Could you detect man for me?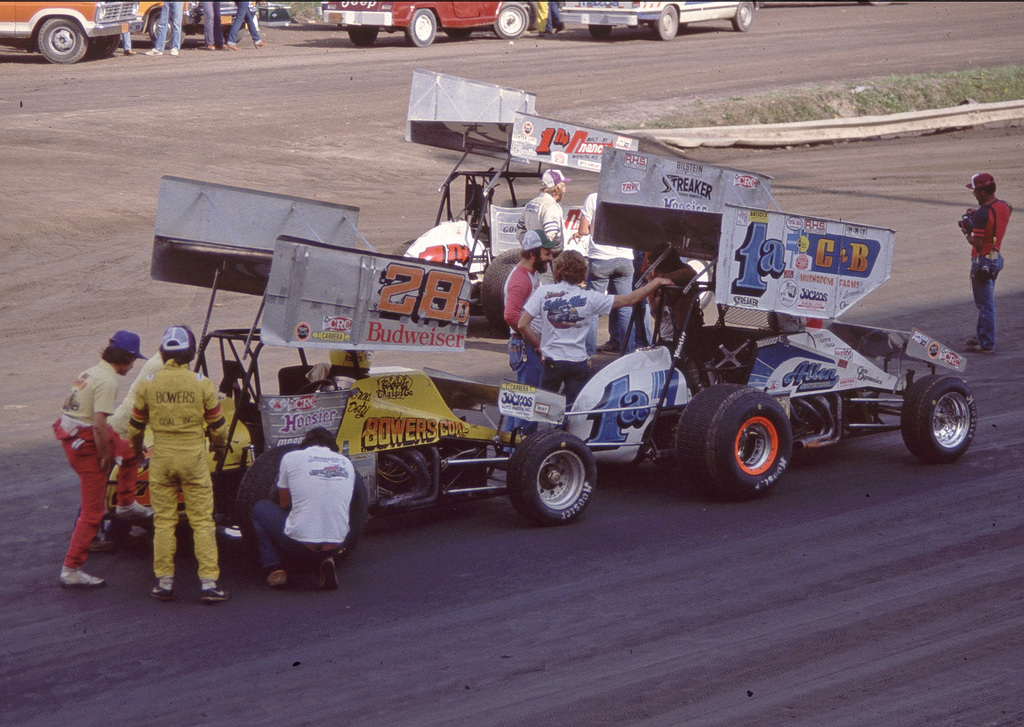
Detection result: (483,227,558,479).
